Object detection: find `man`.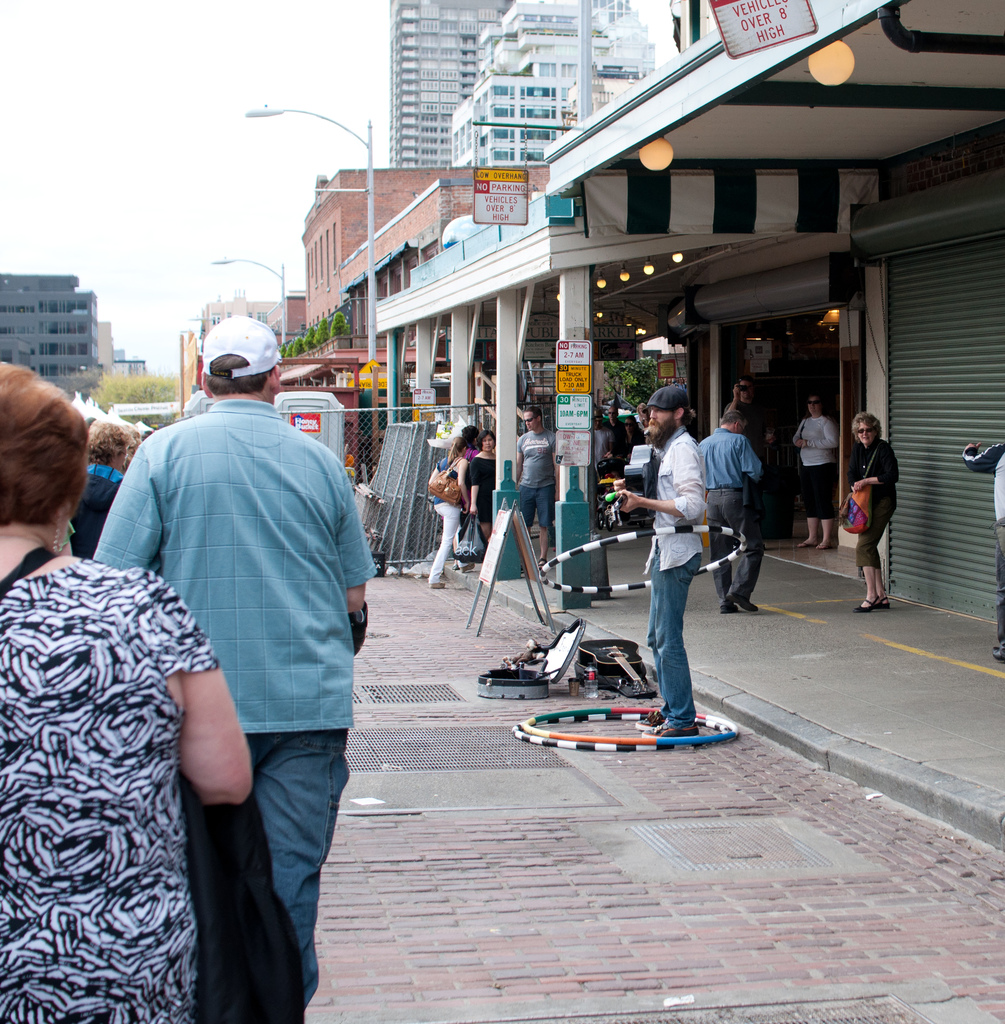
x1=613, y1=385, x2=706, y2=739.
